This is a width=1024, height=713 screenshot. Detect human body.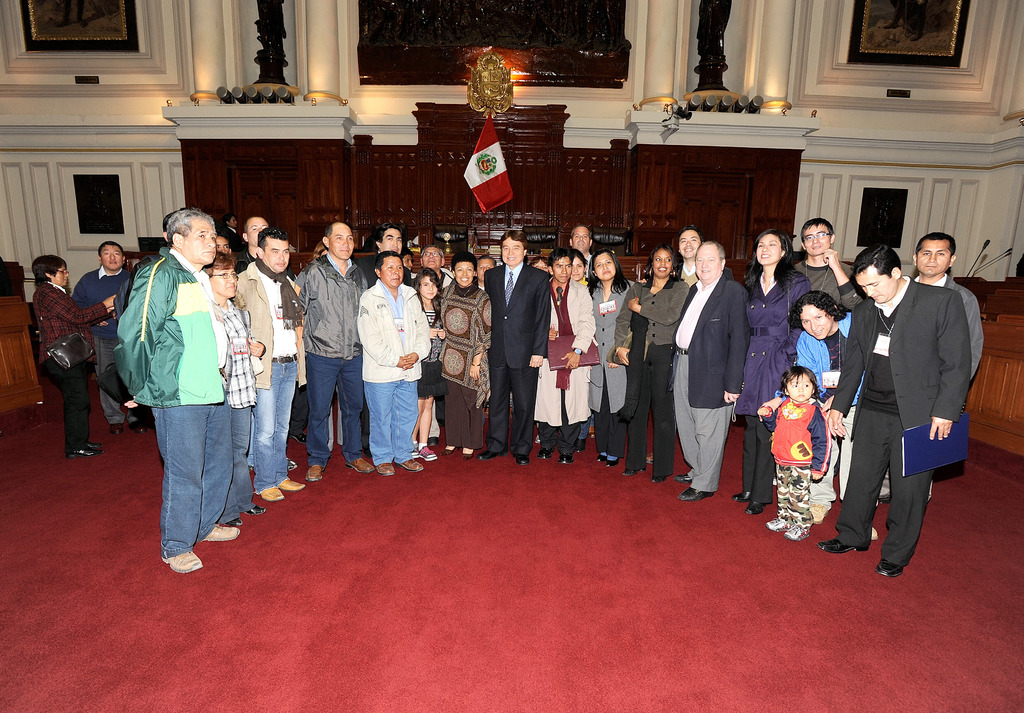
pyautogui.locateOnScreen(100, 182, 269, 578).
